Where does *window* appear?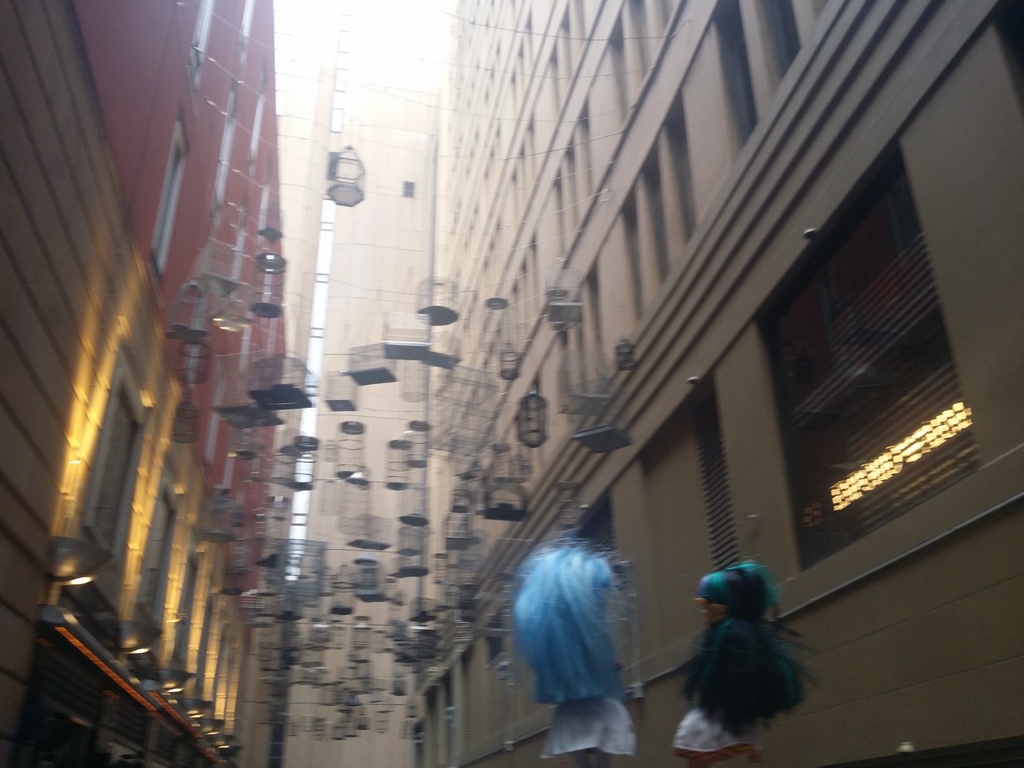
Appears at 525, 117, 533, 182.
